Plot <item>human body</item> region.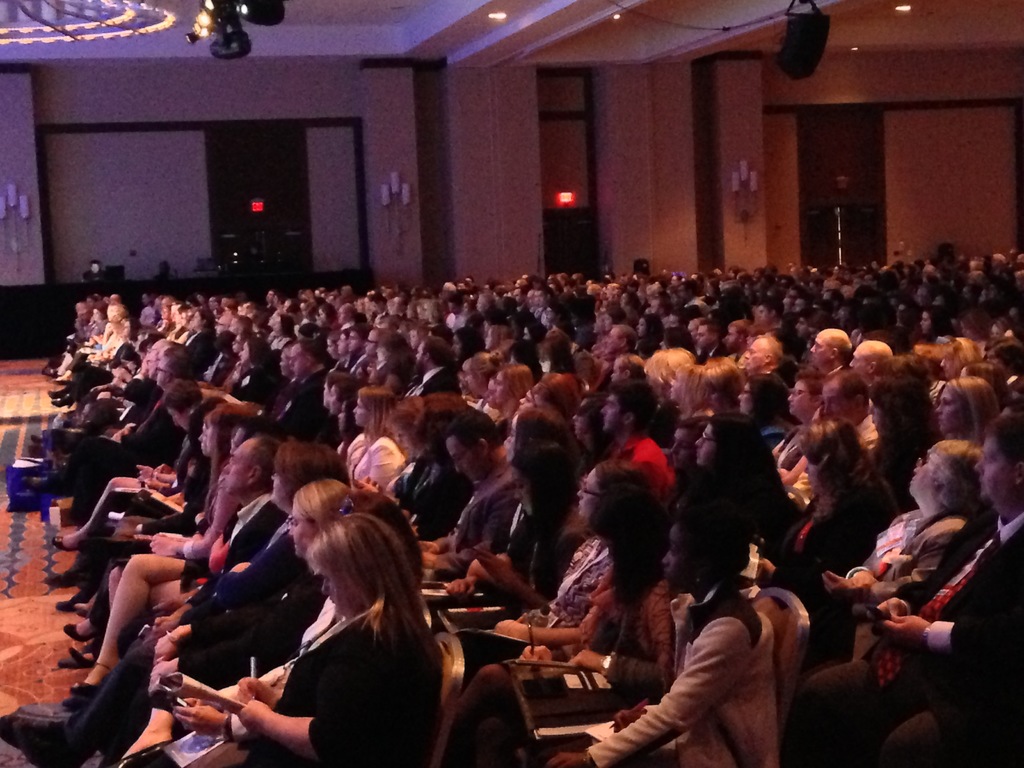
Plotted at crop(781, 365, 840, 507).
